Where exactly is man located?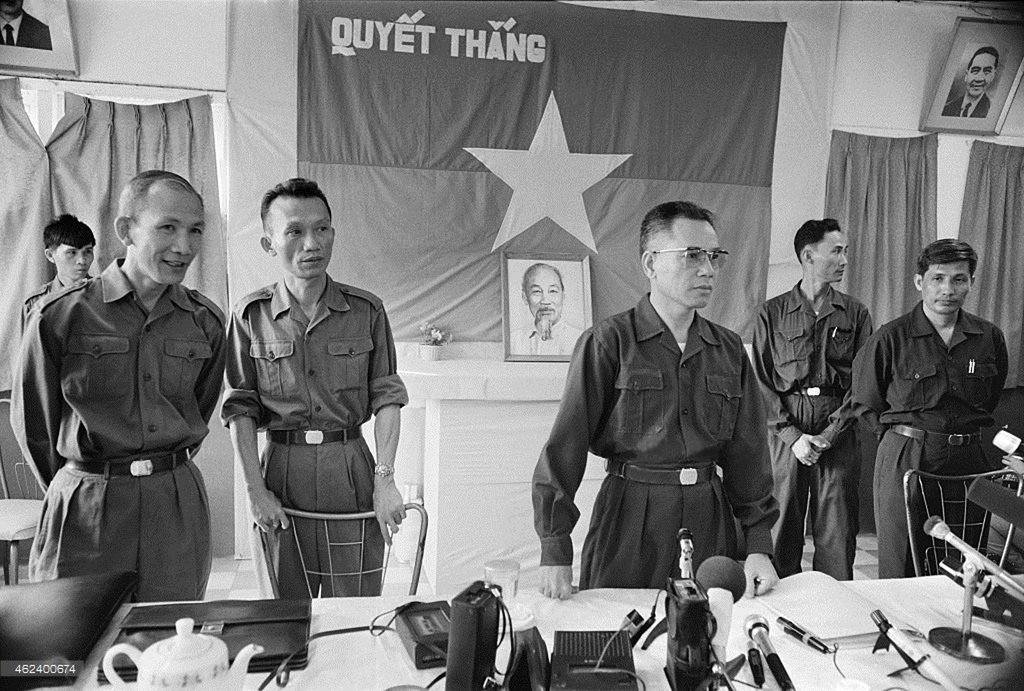
Its bounding box is pyautogui.locateOnScreen(542, 191, 794, 616).
